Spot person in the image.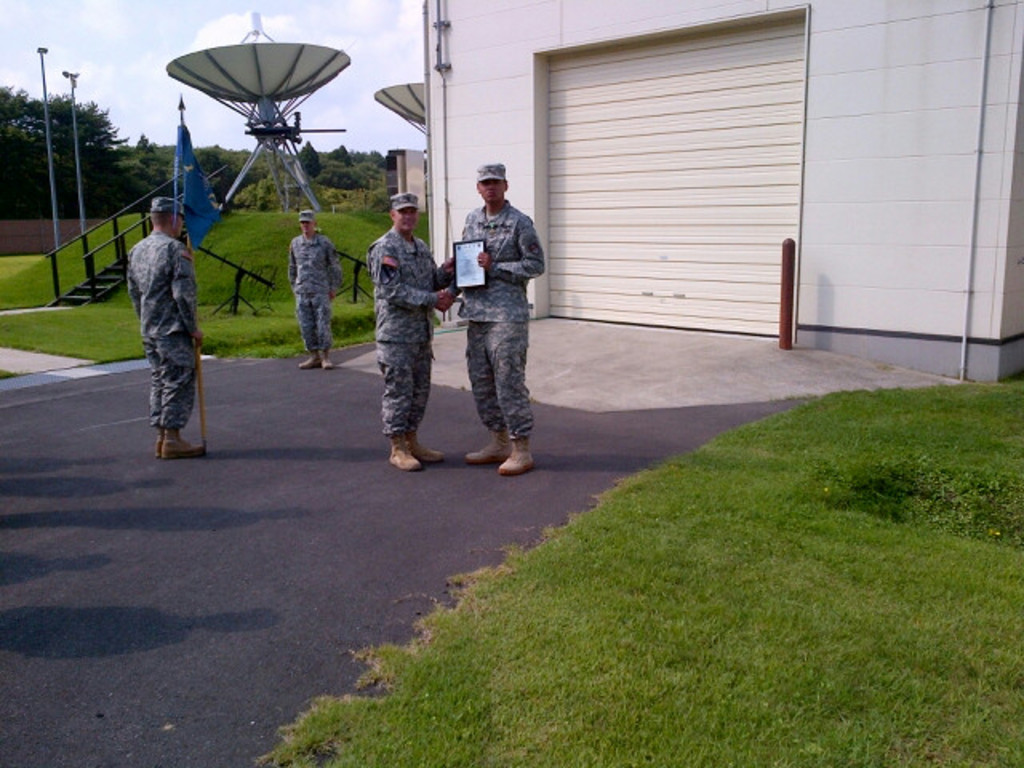
person found at bbox(437, 162, 546, 475).
